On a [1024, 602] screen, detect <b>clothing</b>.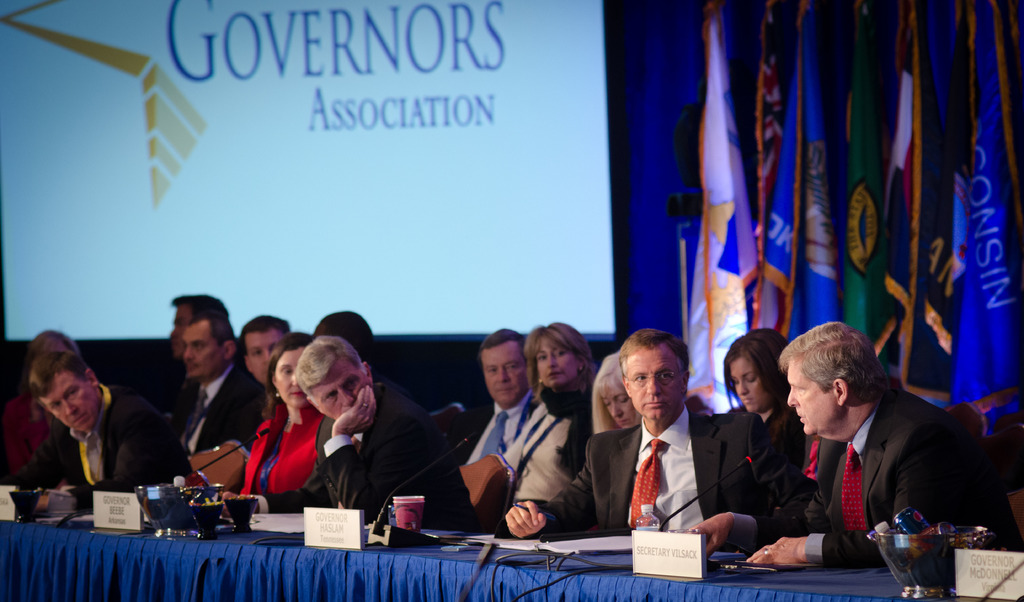
region(64, 383, 194, 505).
